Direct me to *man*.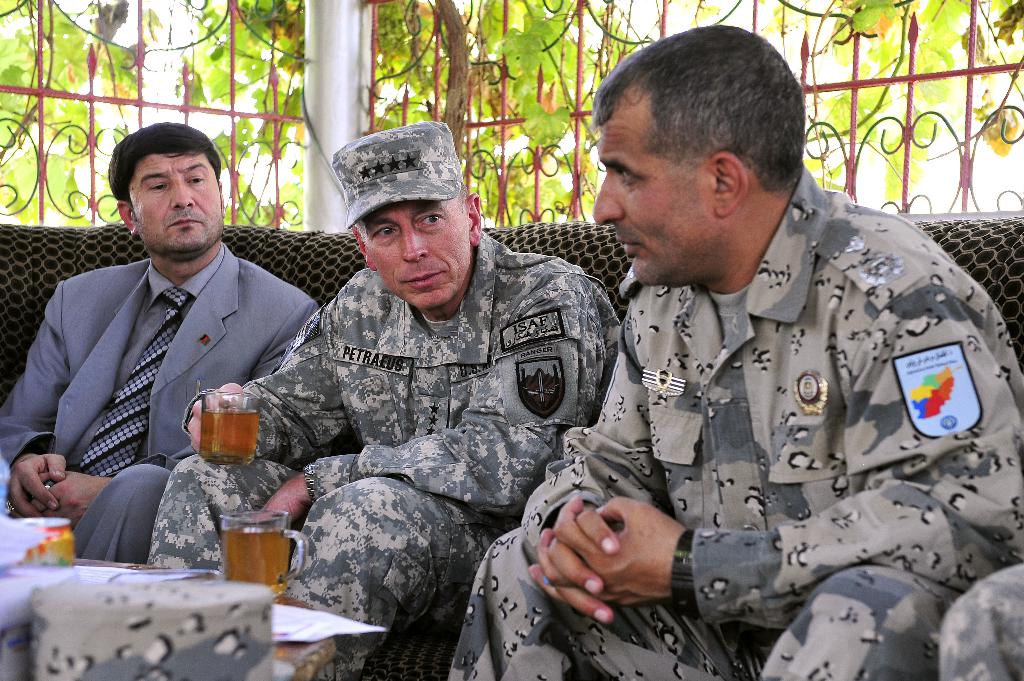
Direction: region(18, 119, 334, 534).
